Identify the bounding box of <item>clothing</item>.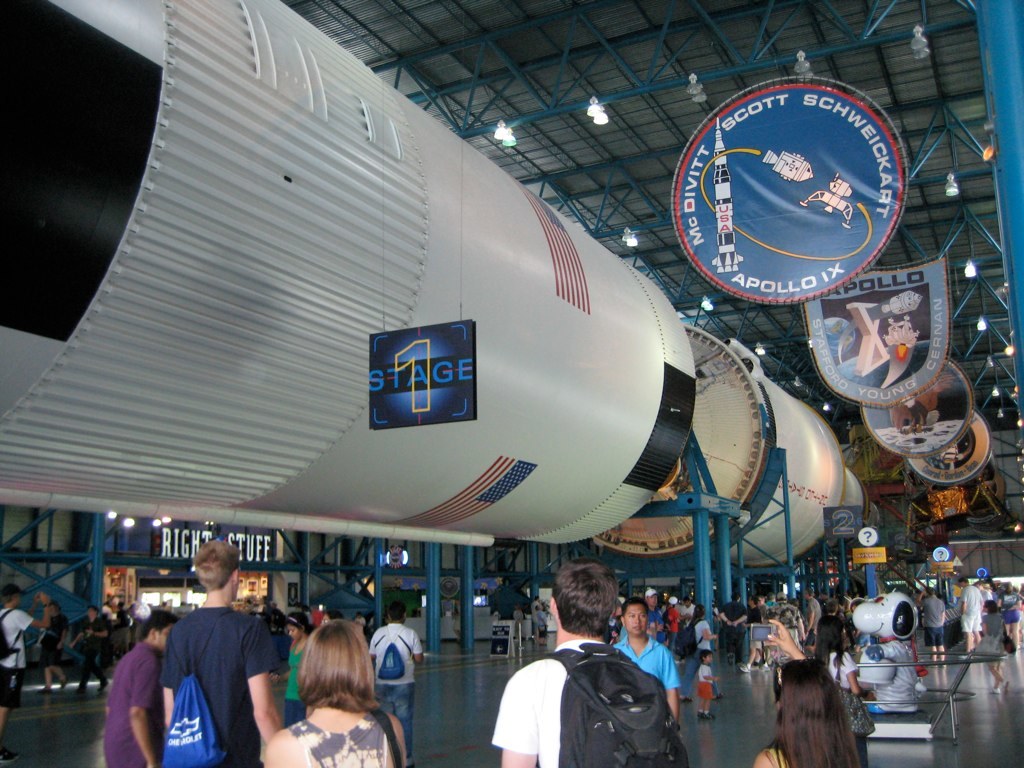
bbox=[76, 616, 113, 692].
